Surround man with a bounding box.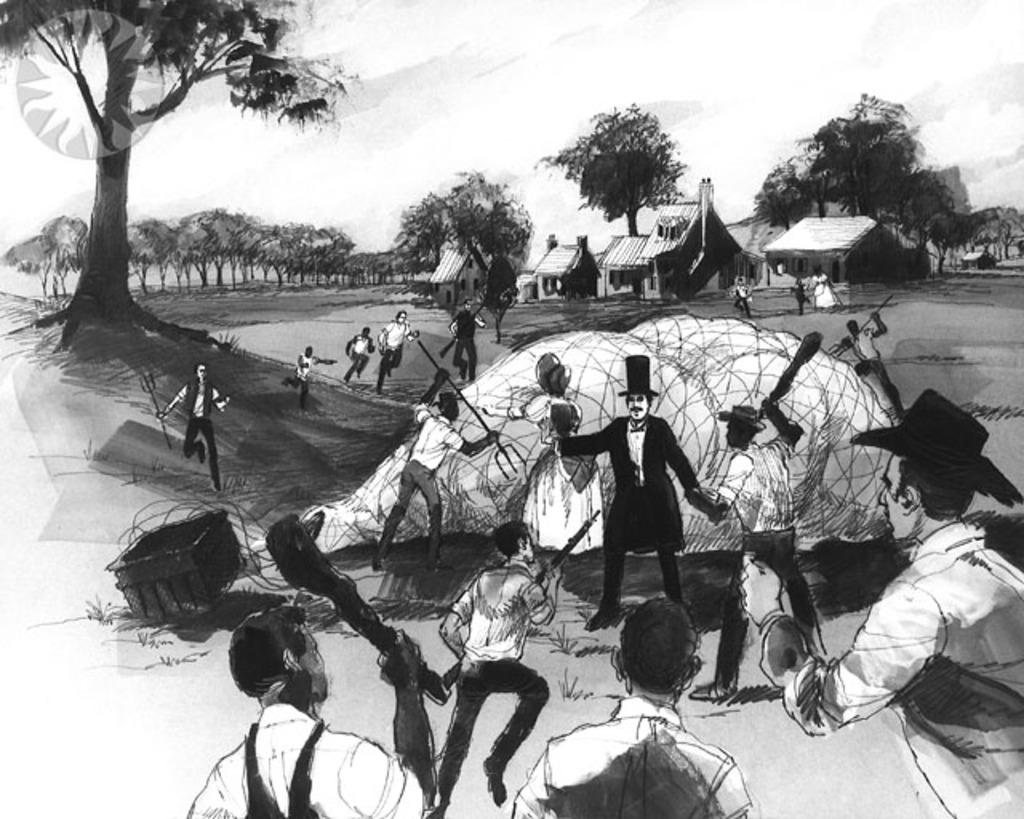
(left=741, top=389, right=1022, bottom=817).
